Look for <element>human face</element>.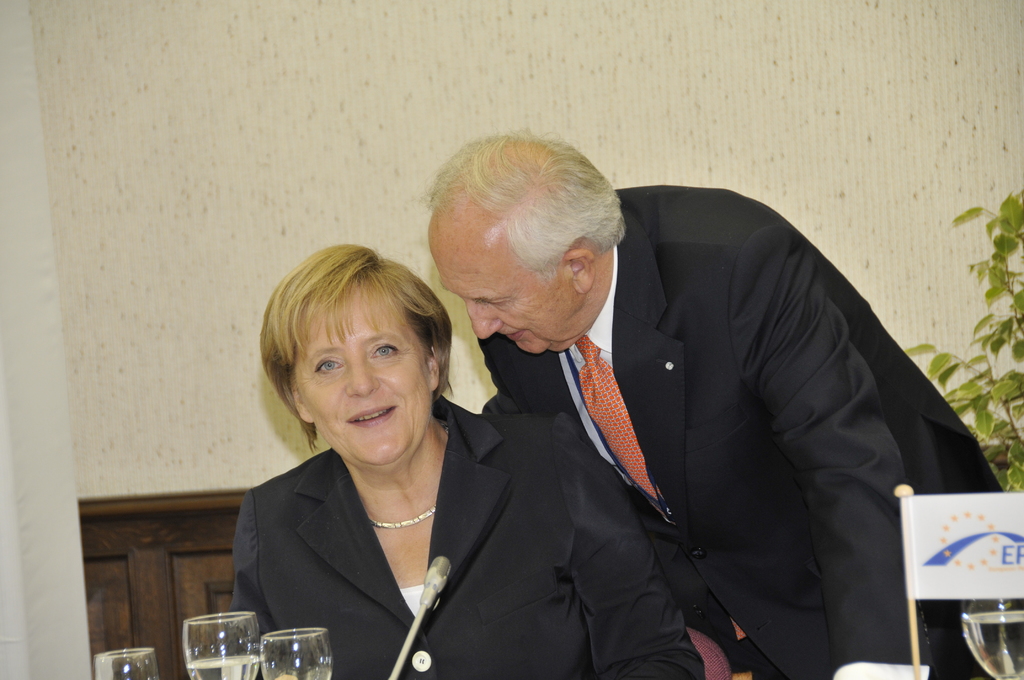
Found: BBox(298, 287, 431, 465).
